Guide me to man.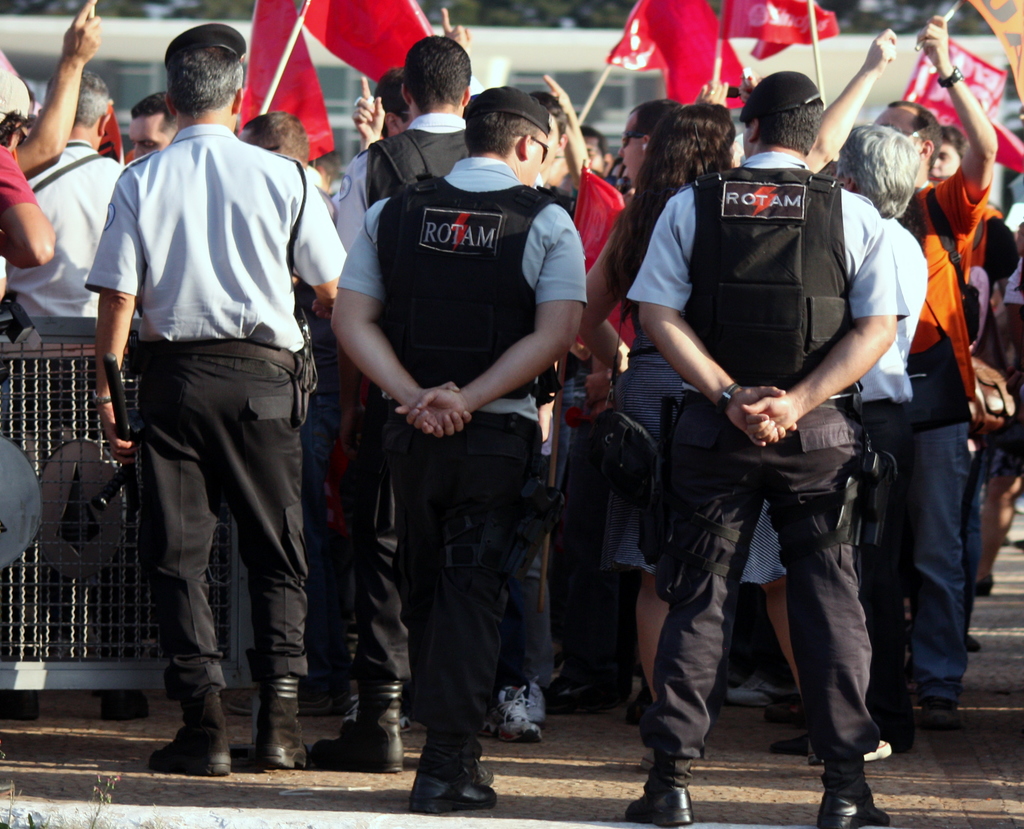
Guidance: 241/108/328/185.
